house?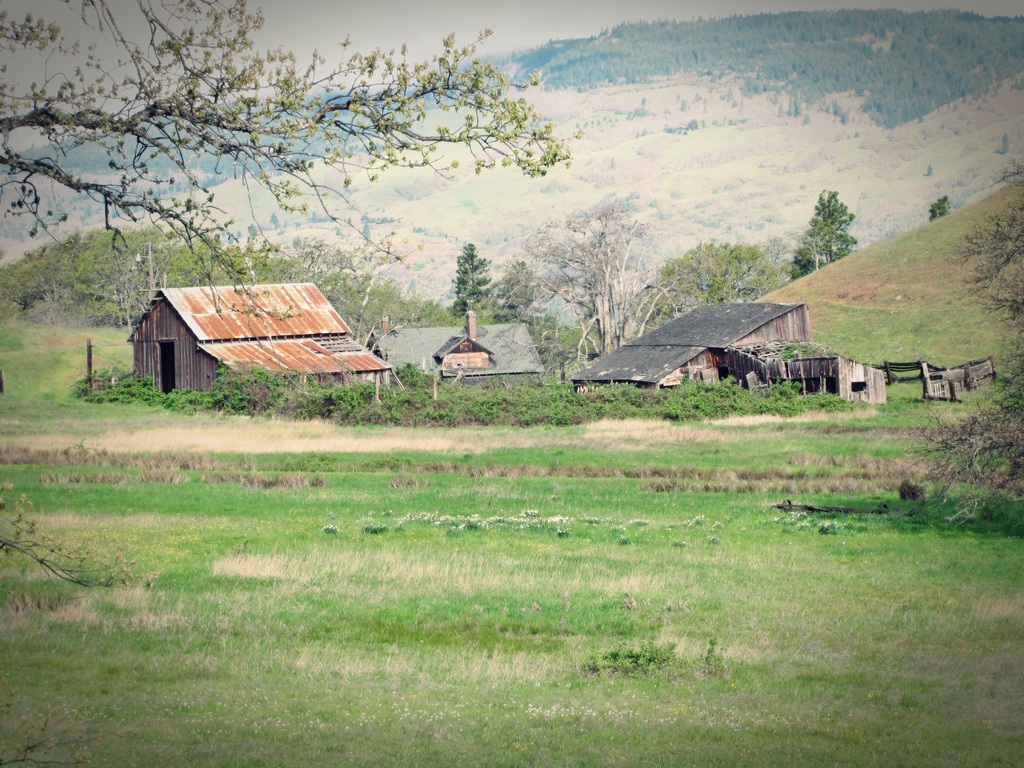
(x1=714, y1=339, x2=885, y2=412)
